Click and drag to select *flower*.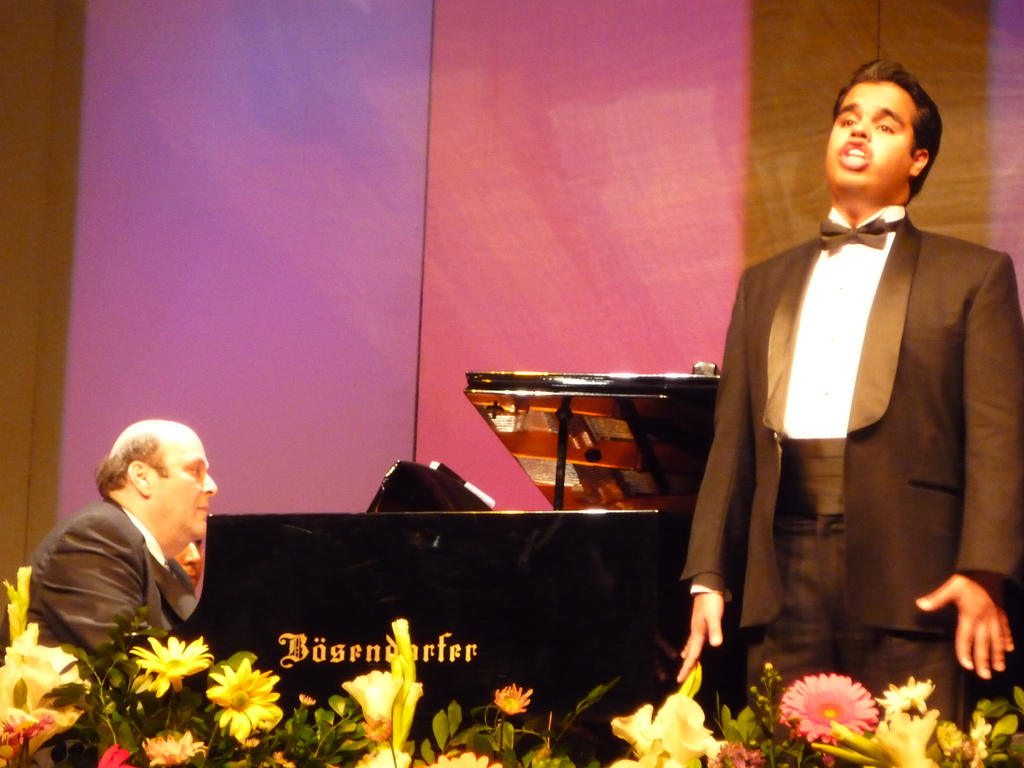
Selection: 892,678,933,712.
